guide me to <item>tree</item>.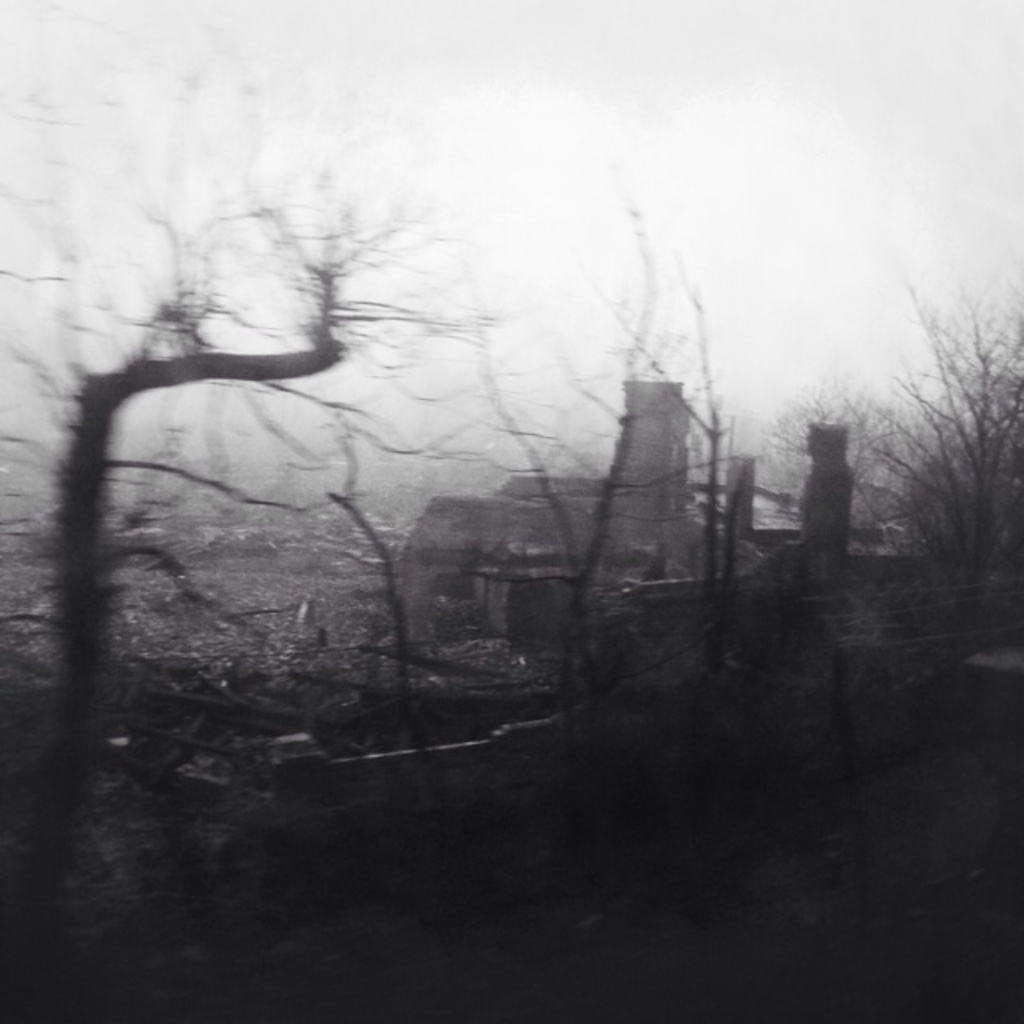
Guidance: rect(773, 264, 1022, 714).
